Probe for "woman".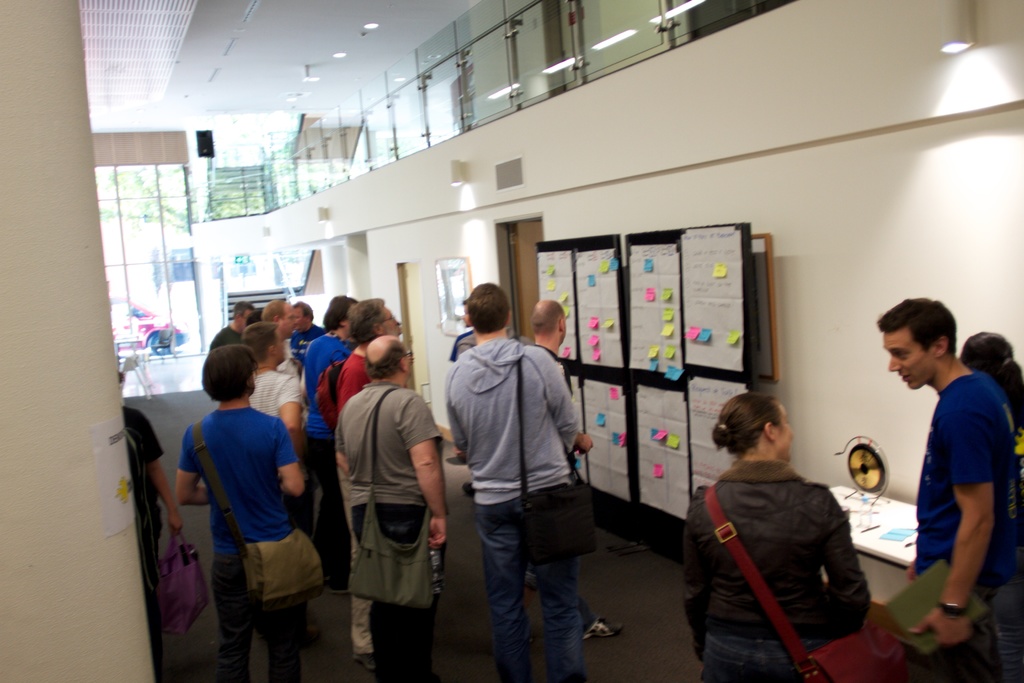
Probe result: <region>956, 322, 1023, 680</region>.
